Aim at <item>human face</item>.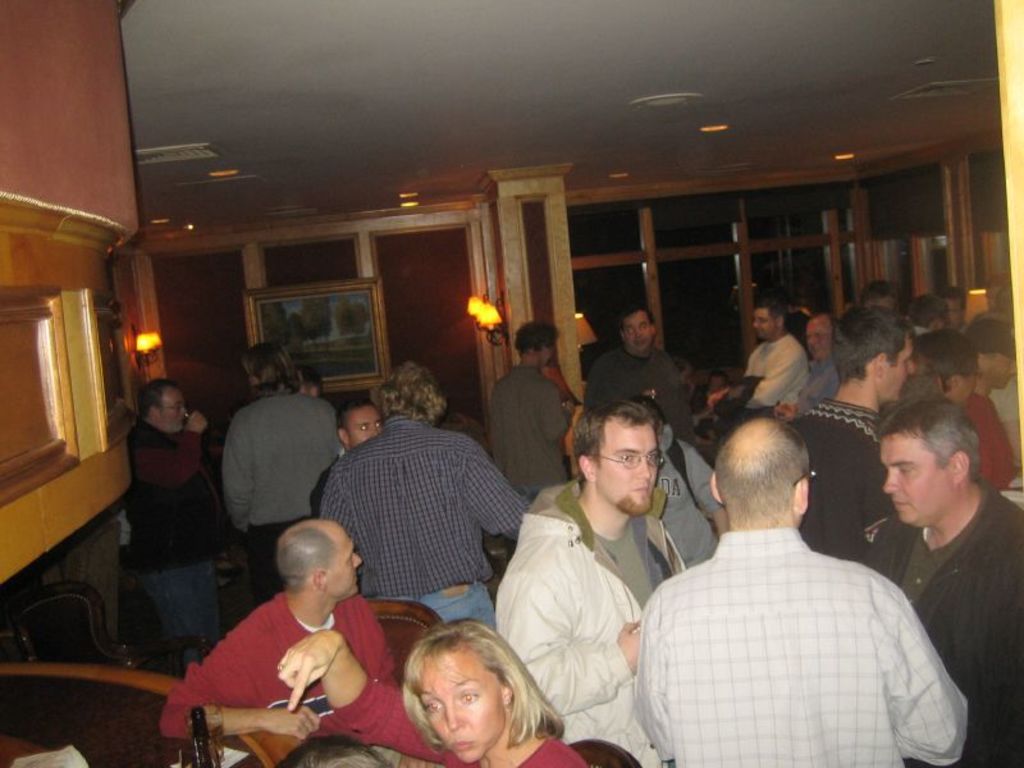
Aimed at locate(328, 534, 364, 598).
